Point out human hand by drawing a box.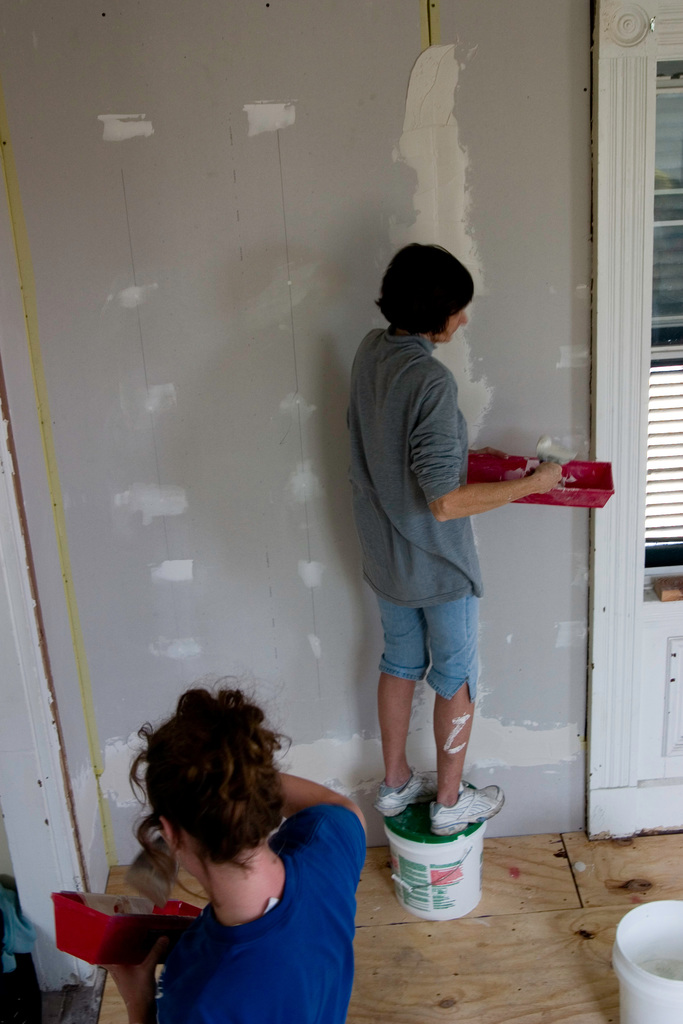
<bbox>466, 454, 592, 518</bbox>.
